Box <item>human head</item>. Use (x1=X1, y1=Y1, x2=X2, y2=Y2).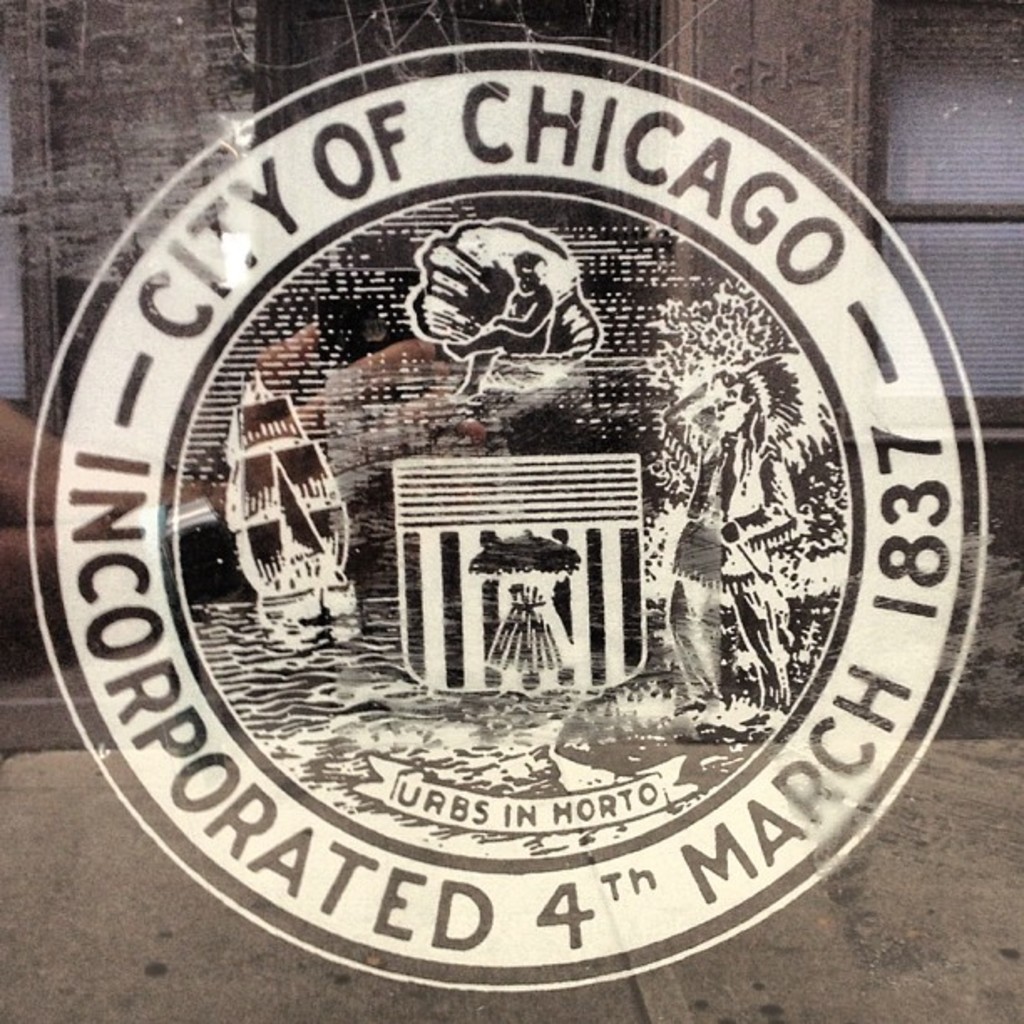
(x1=709, y1=376, x2=780, y2=437).
